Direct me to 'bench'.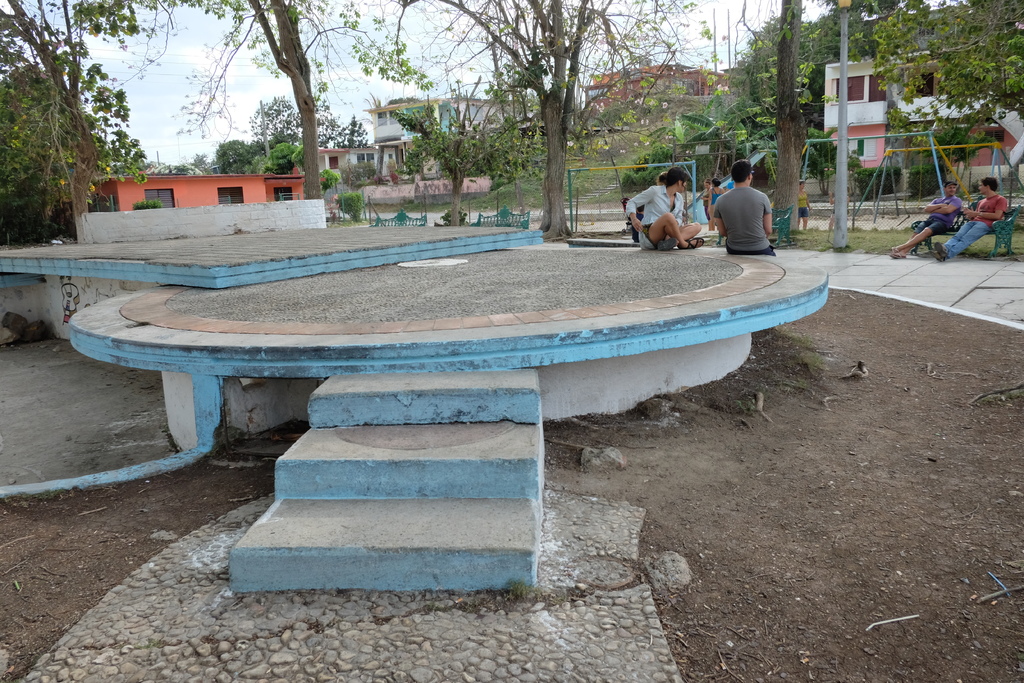
Direction: (910,195,1022,256).
